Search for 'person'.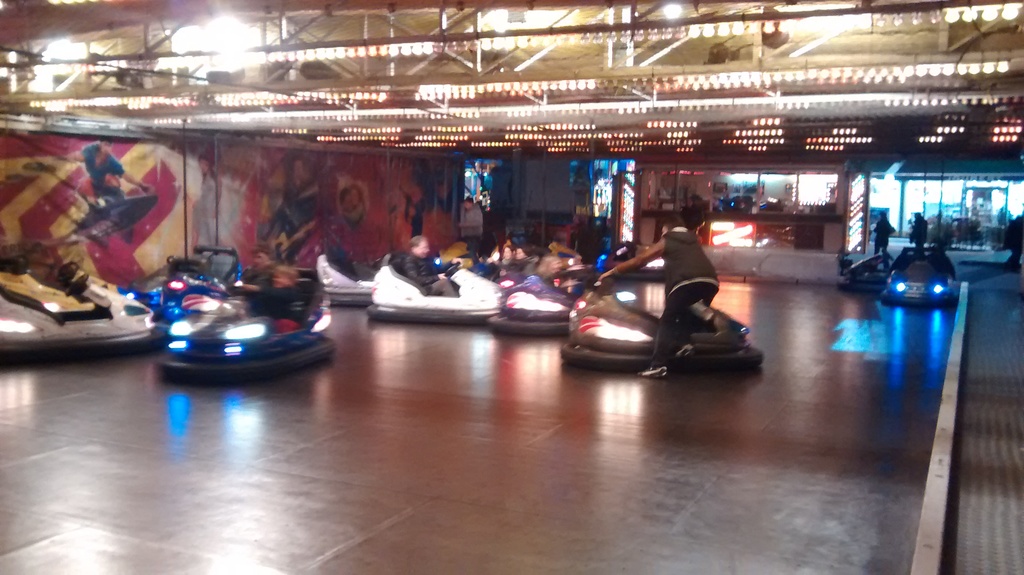
Found at l=868, t=211, r=897, b=250.
